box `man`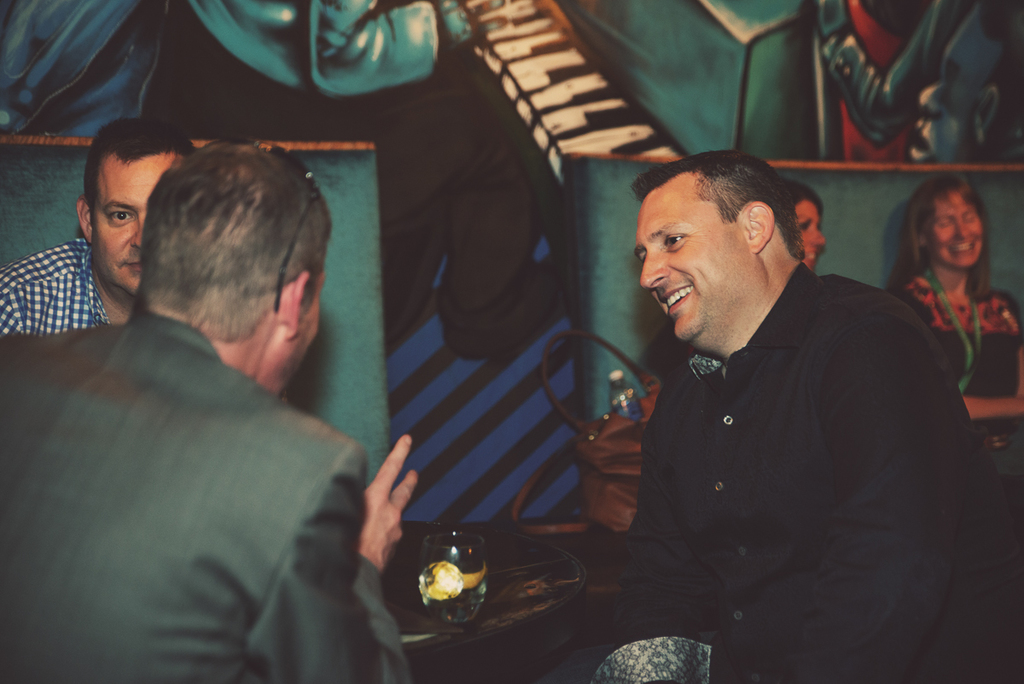
(x1=0, y1=119, x2=201, y2=335)
